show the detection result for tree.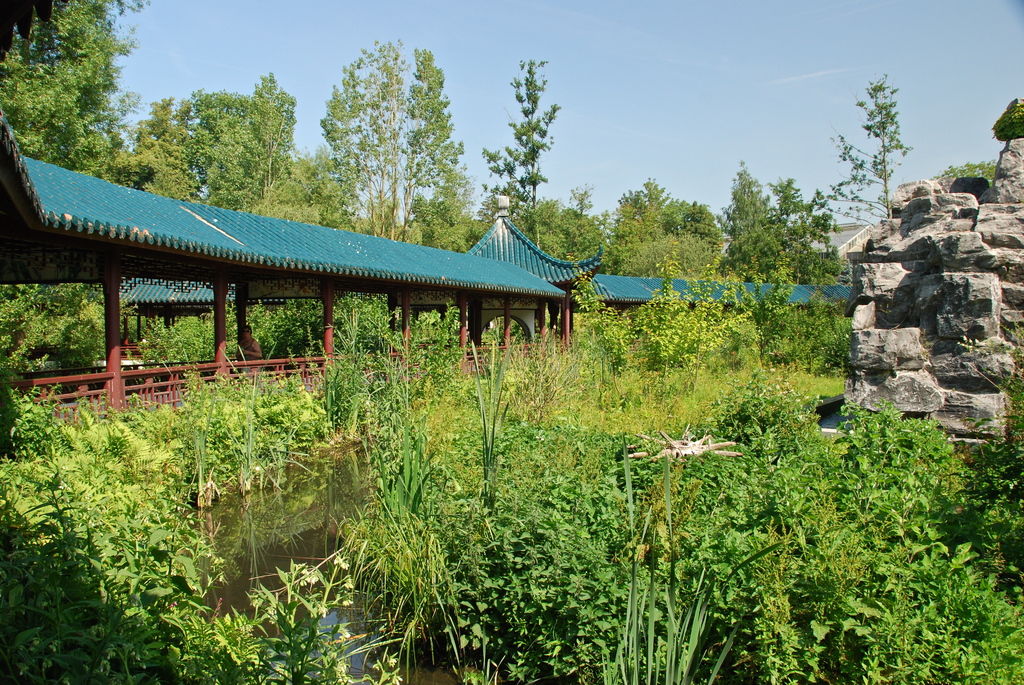
<bbox>453, 62, 553, 282</bbox>.
